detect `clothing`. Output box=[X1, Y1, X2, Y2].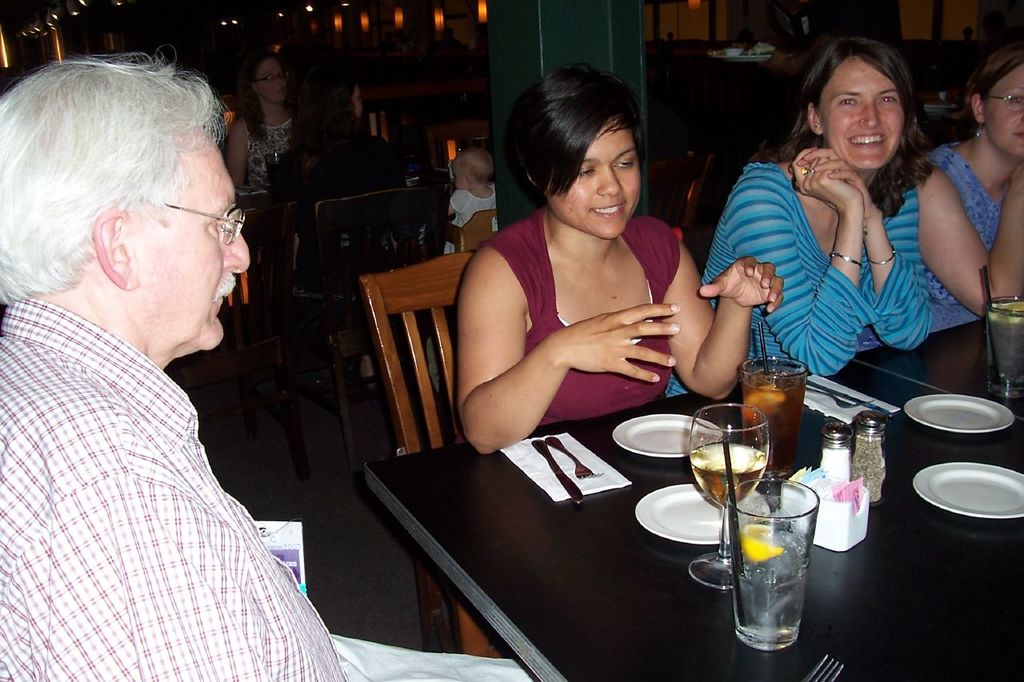
box=[6, 292, 357, 681].
